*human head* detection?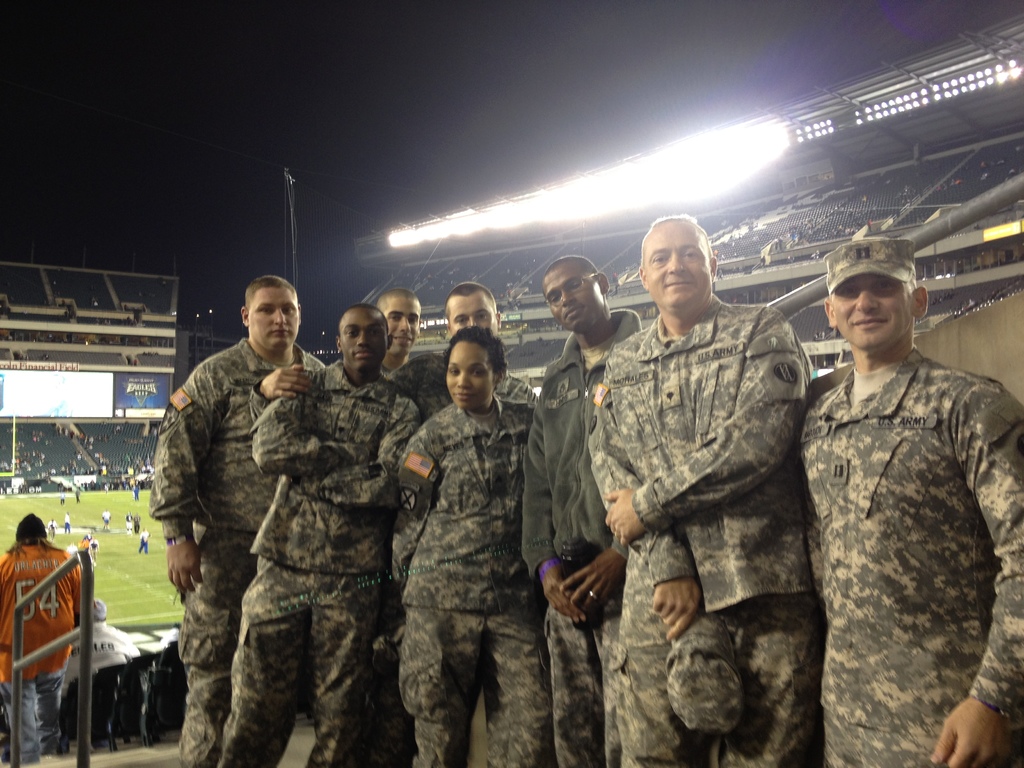
(x1=13, y1=511, x2=47, y2=543)
